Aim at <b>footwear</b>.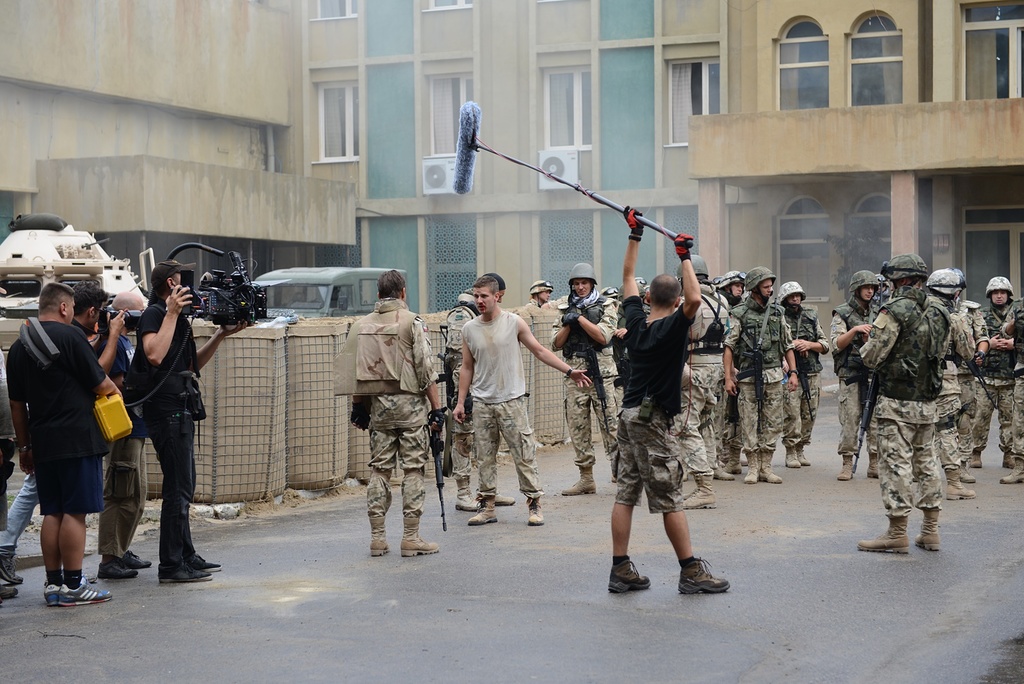
Aimed at region(721, 446, 740, 476).
